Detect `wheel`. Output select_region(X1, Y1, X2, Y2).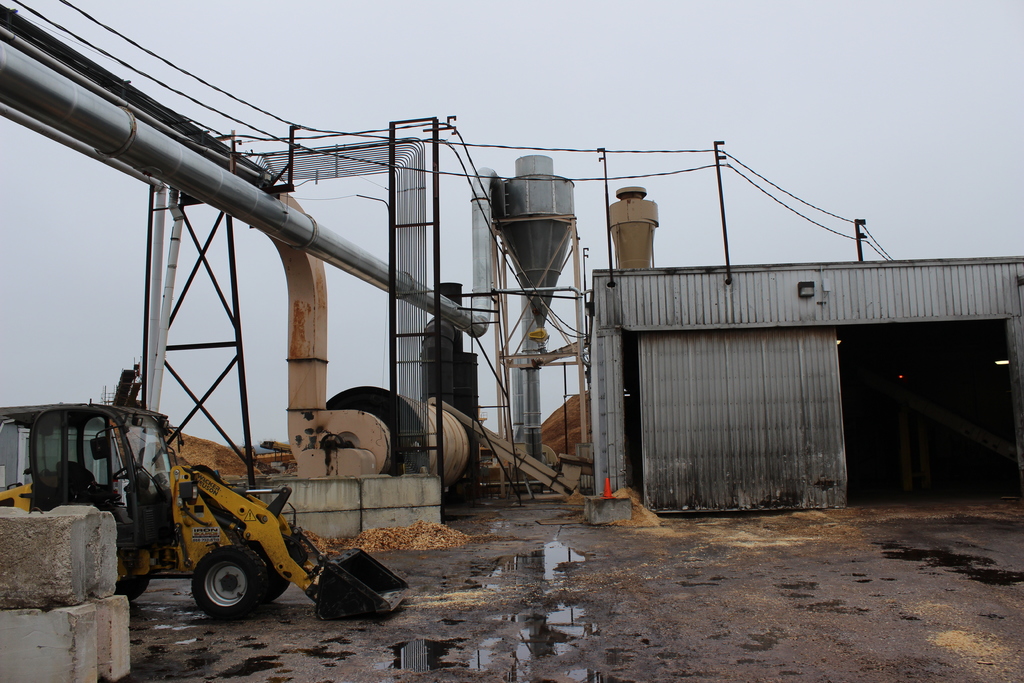
select_region(115, 573, 150, 601).
